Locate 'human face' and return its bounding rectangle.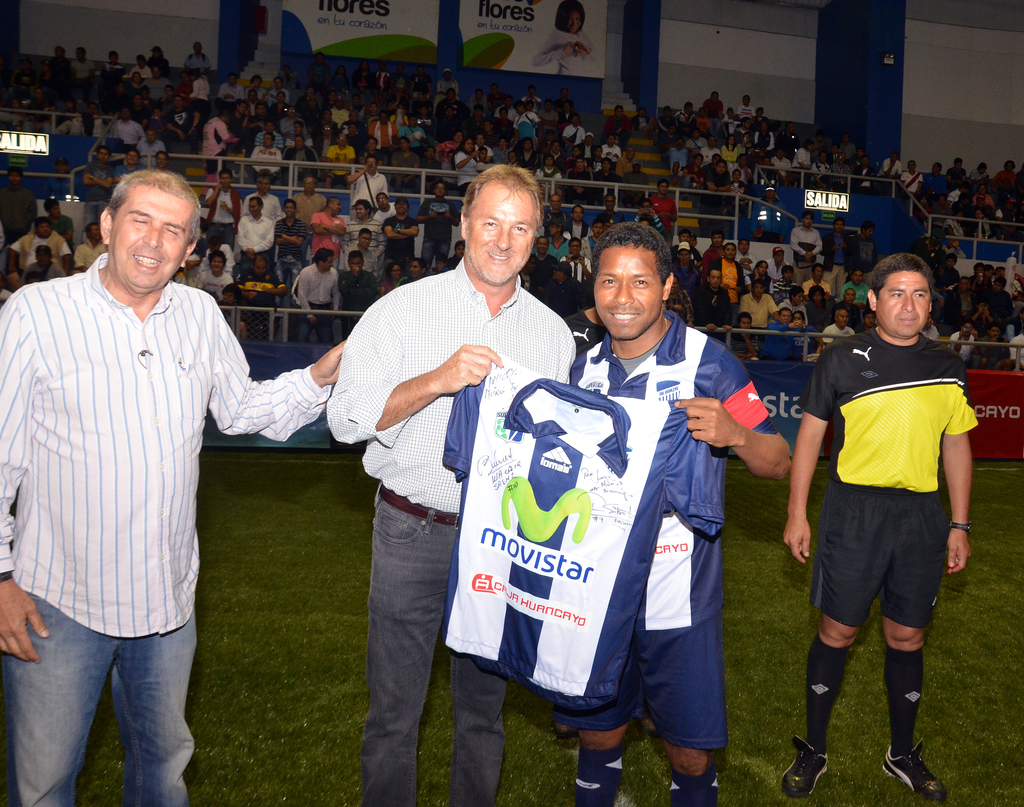
pyautogui.locateOnScreen(463, 140, 473, 150).
